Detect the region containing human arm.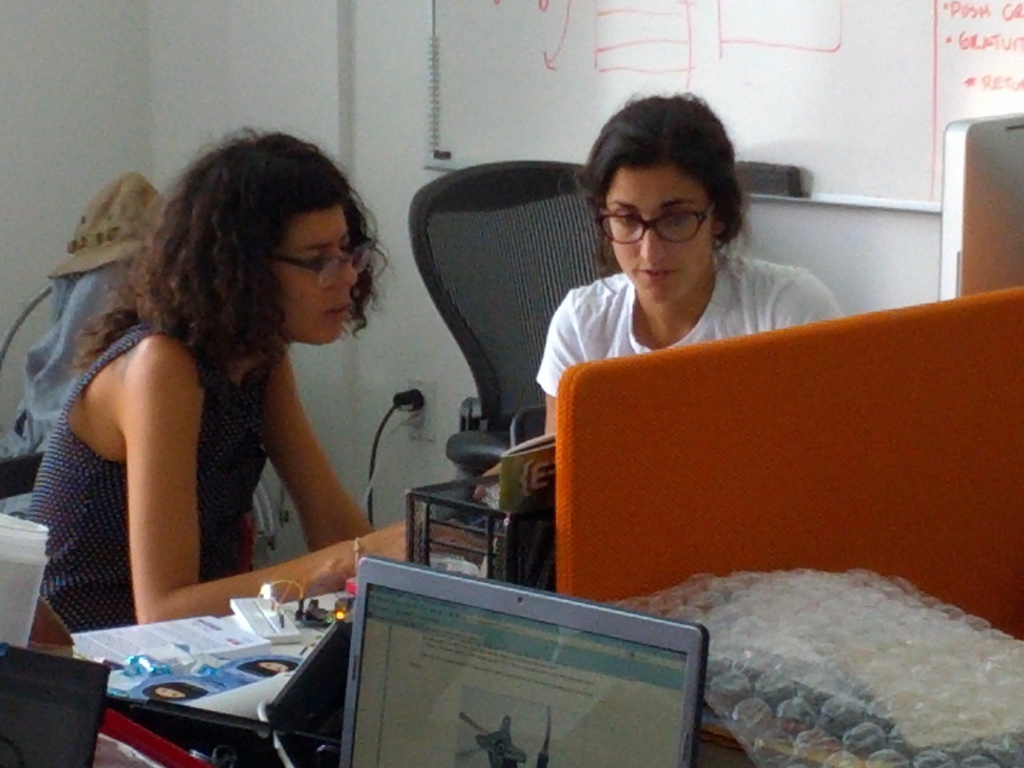
box=[112, 328, 488, 628].
